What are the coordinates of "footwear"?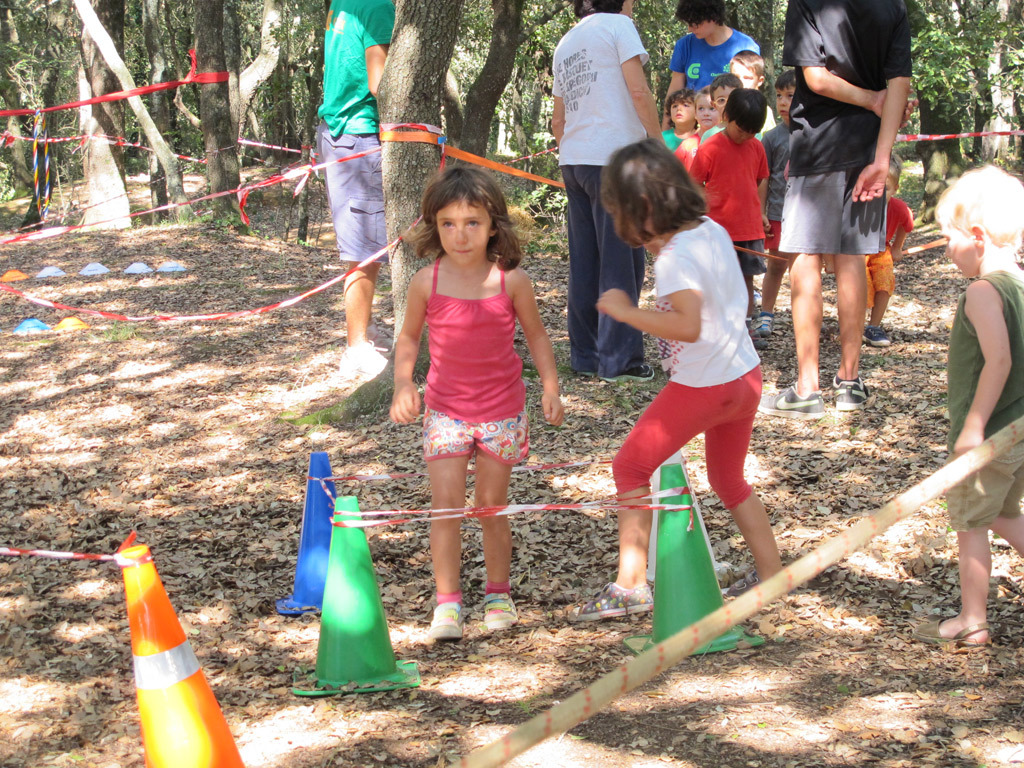
x1=336 y1=339 x2=390 y2=373.
